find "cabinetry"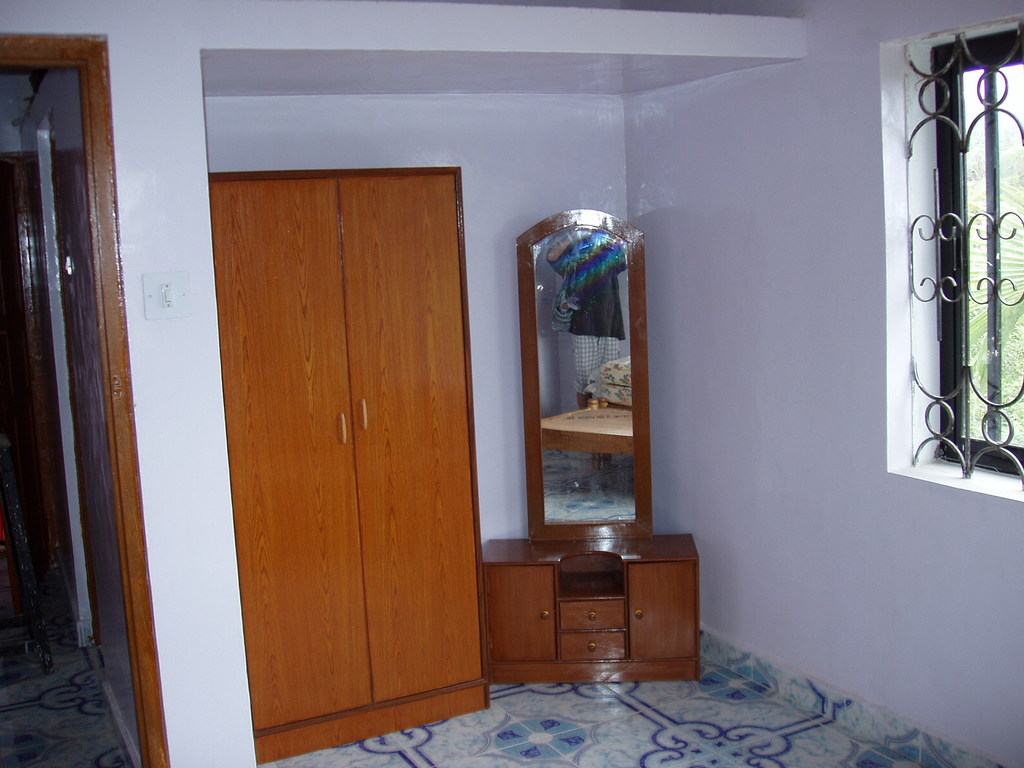
[557, 630, 627, 662]
